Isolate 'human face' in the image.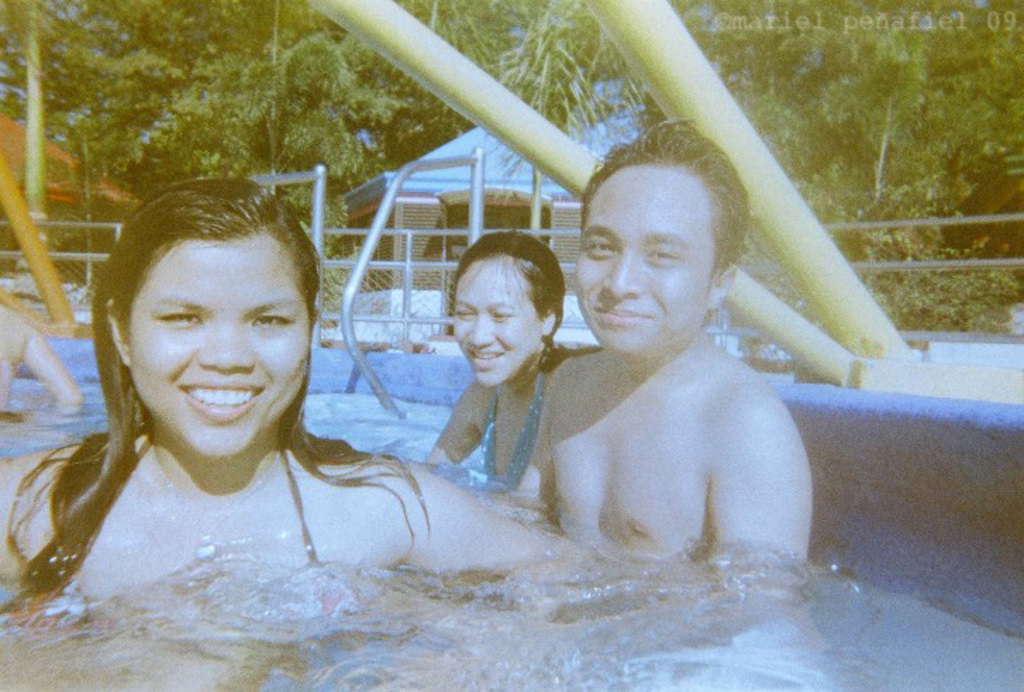
Isolated region: (left=573, top=162, right=718, bottom=357).
